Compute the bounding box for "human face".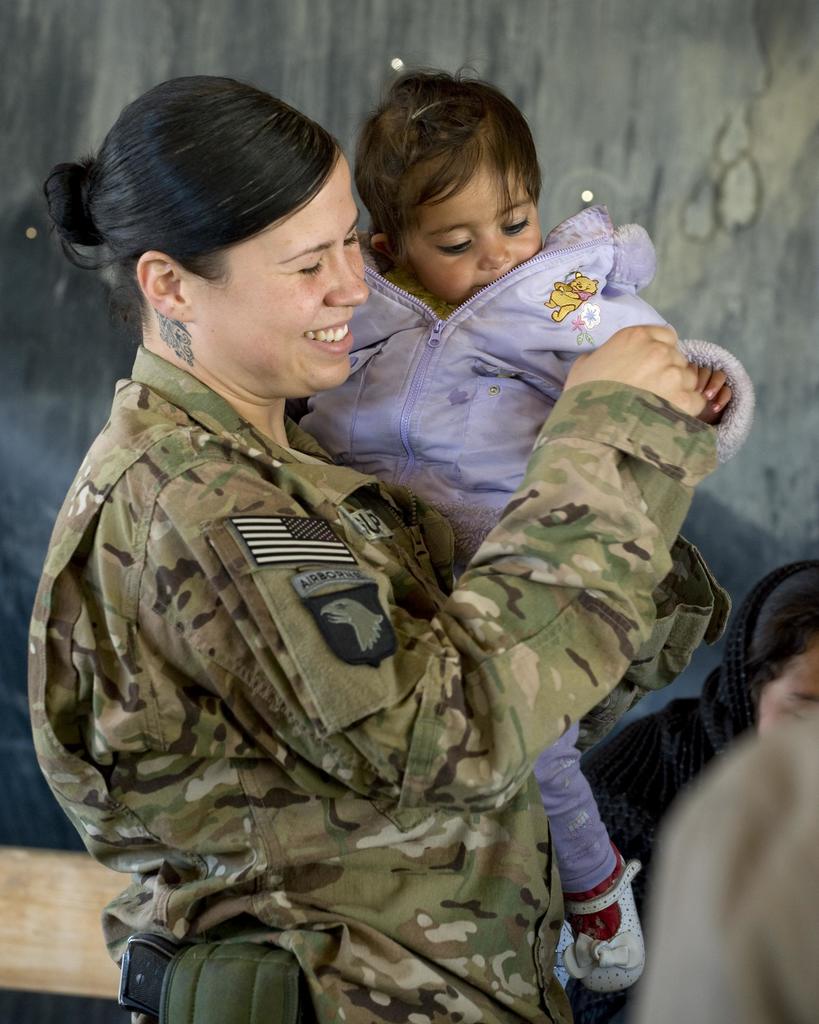
182:150:366:399.
